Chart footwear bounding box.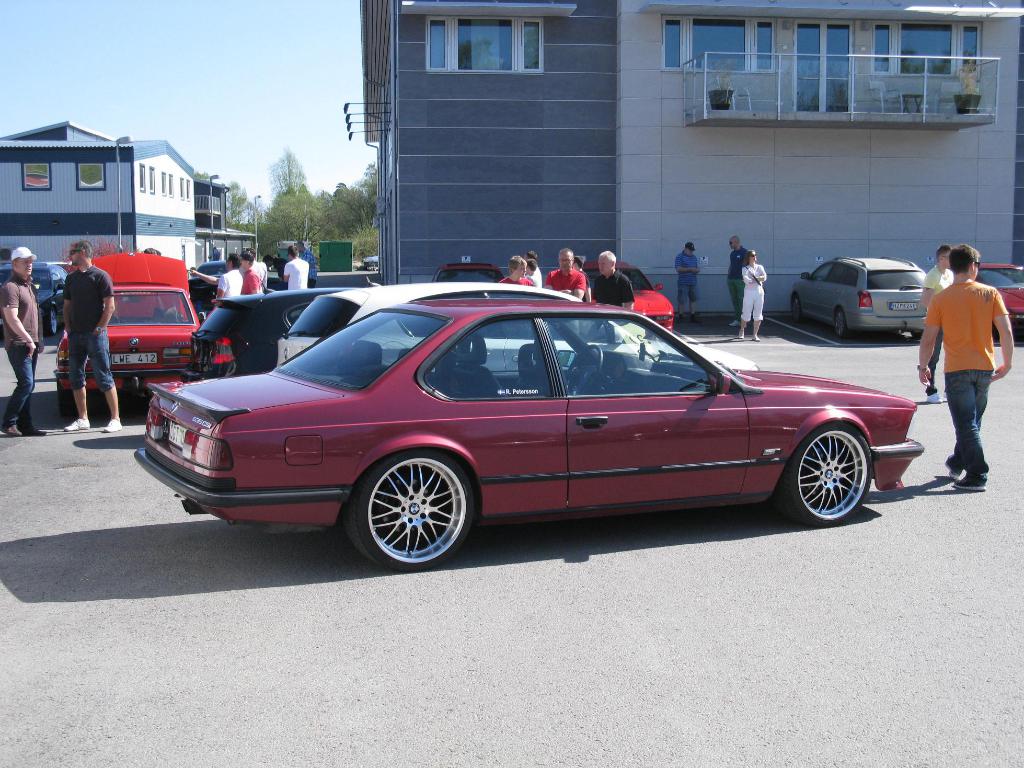
Charted: [927, 390, 945, 403].
